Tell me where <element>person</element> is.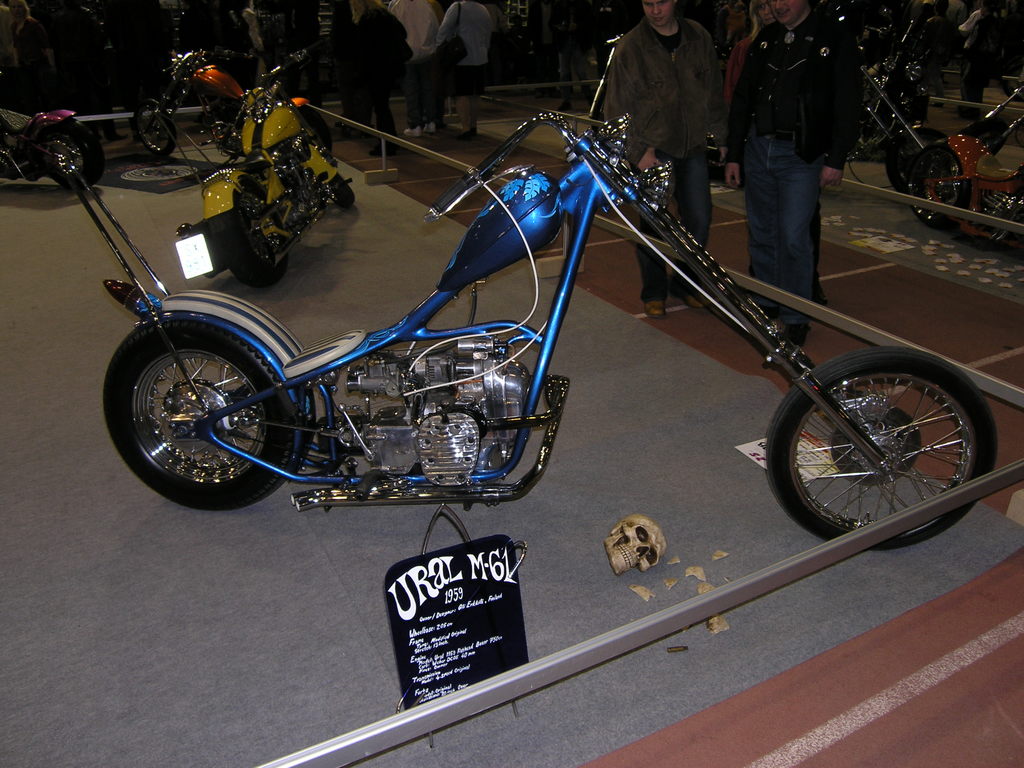
<element>person</element> is at [214,2,258,83].
